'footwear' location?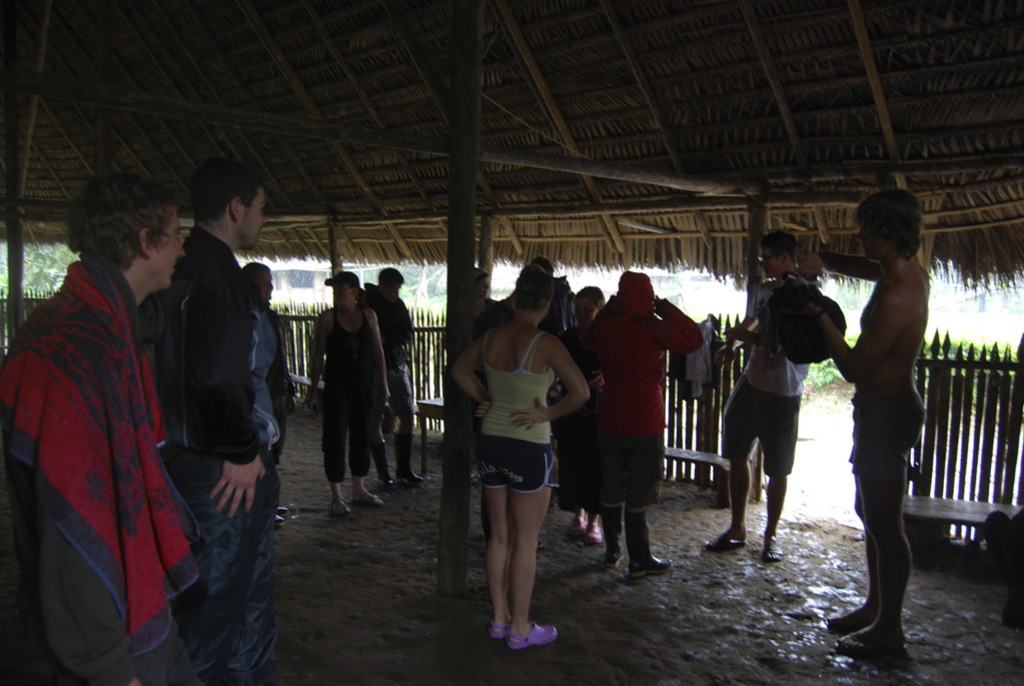
572,517,586,534
